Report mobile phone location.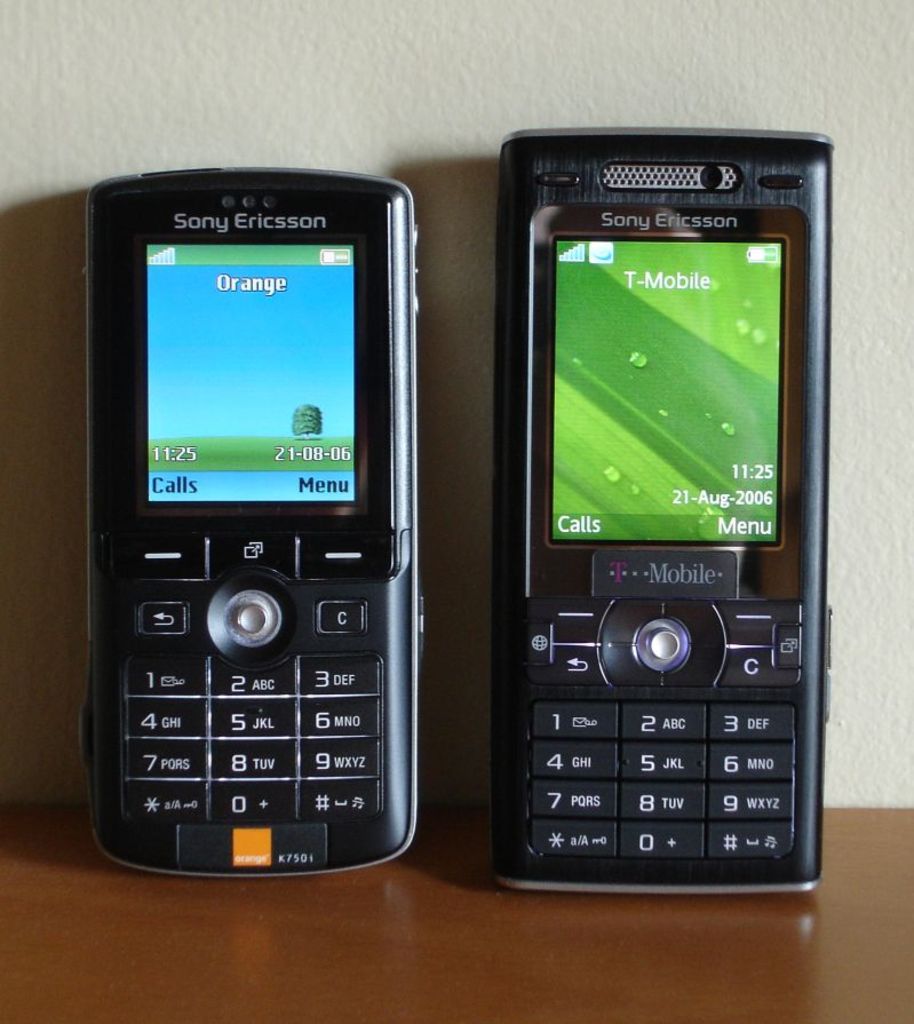
Report: 486, 151, 833, 891.
